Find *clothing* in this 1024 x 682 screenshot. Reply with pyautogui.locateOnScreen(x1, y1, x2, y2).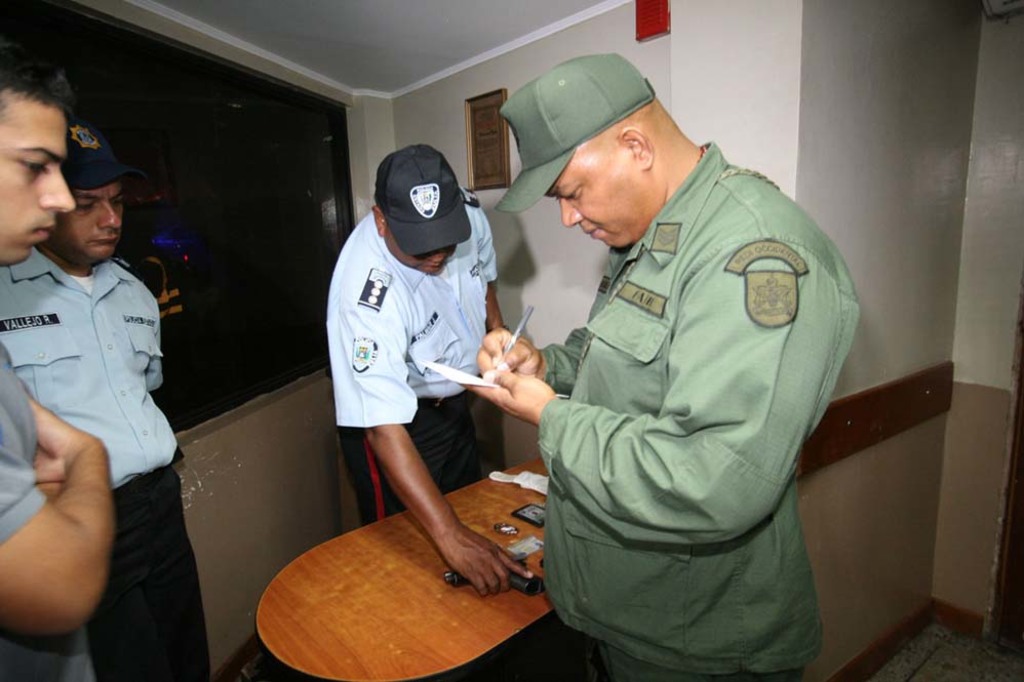
pyautogui.locateOnScreen(0, 333, 102, 681).
